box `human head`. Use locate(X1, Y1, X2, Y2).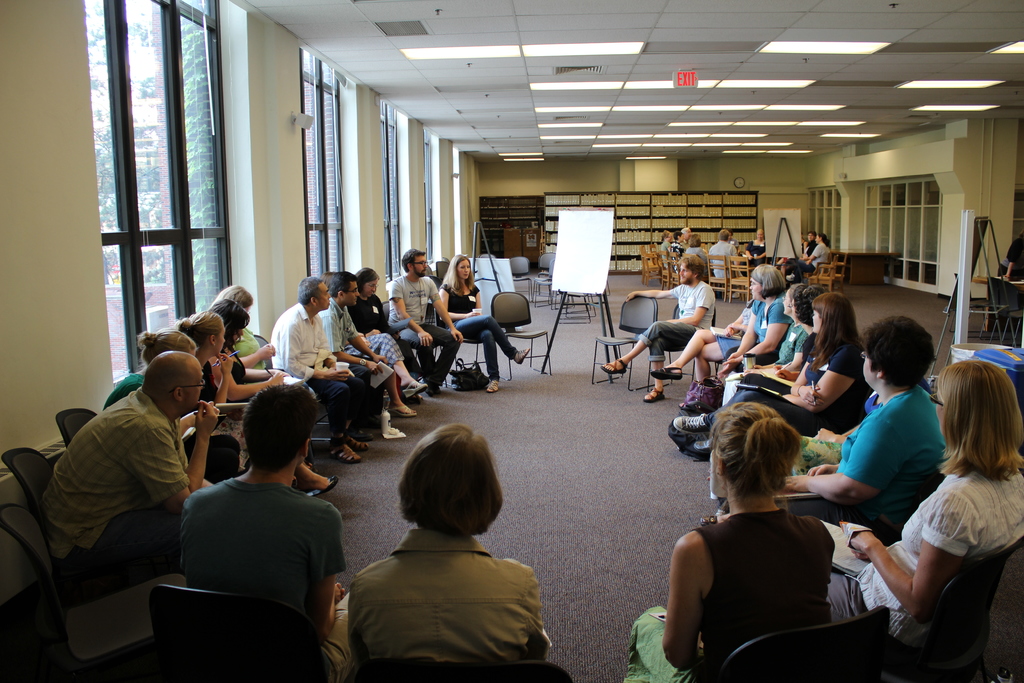
locate(863, 319, 931, 393).
